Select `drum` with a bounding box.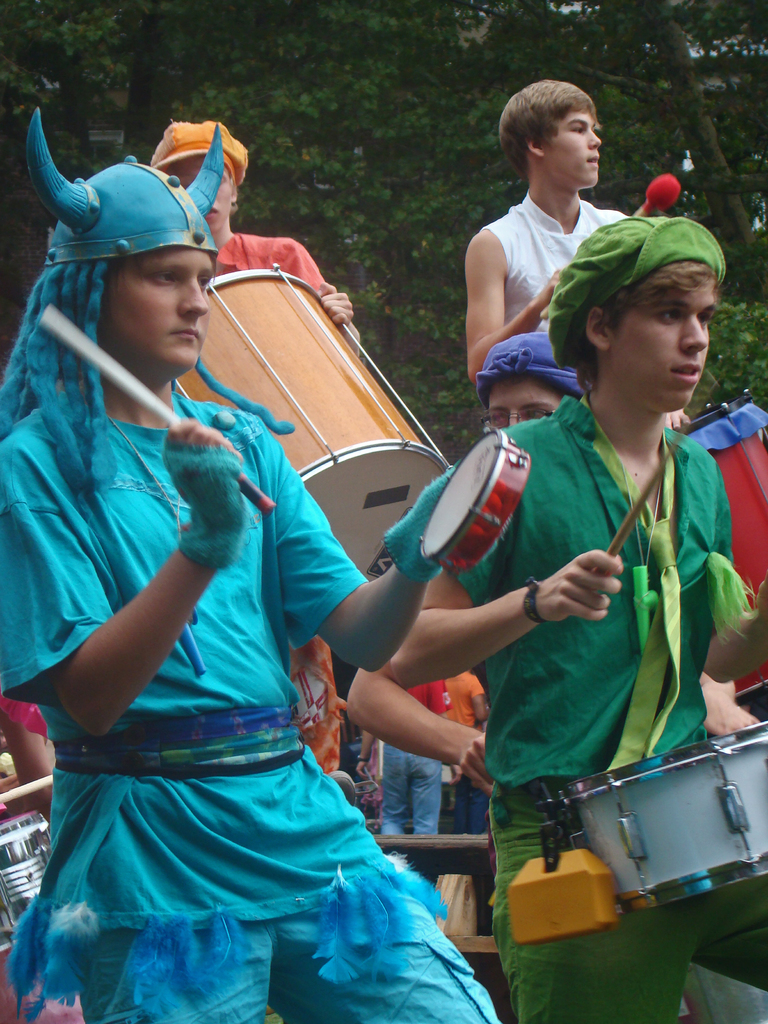
bbox=[0, 810, 53, 965].
